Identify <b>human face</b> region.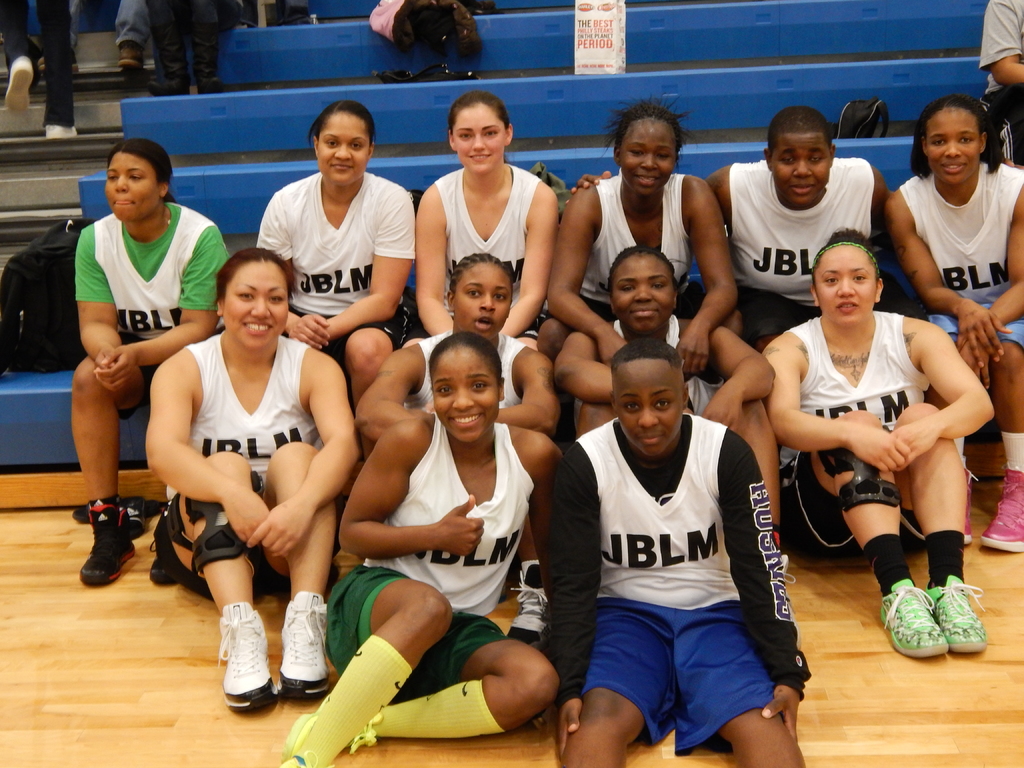
Region: x1=105 y1=150 x2=162 y2=221.
